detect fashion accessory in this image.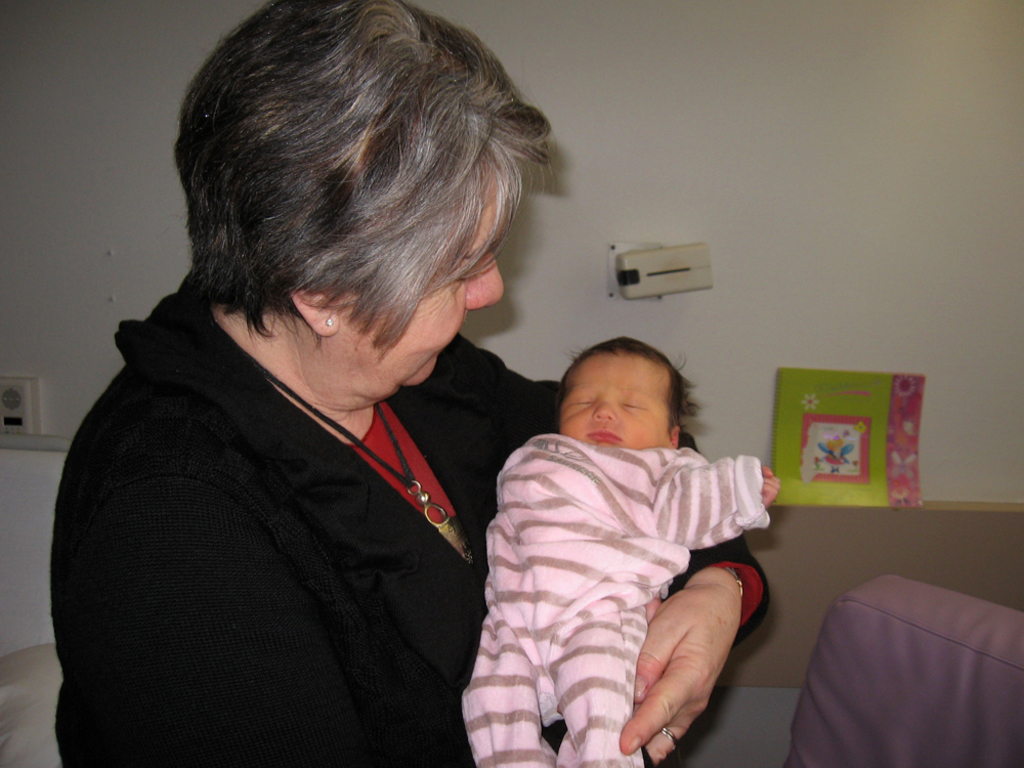
Detection: (657,729,682,756).
